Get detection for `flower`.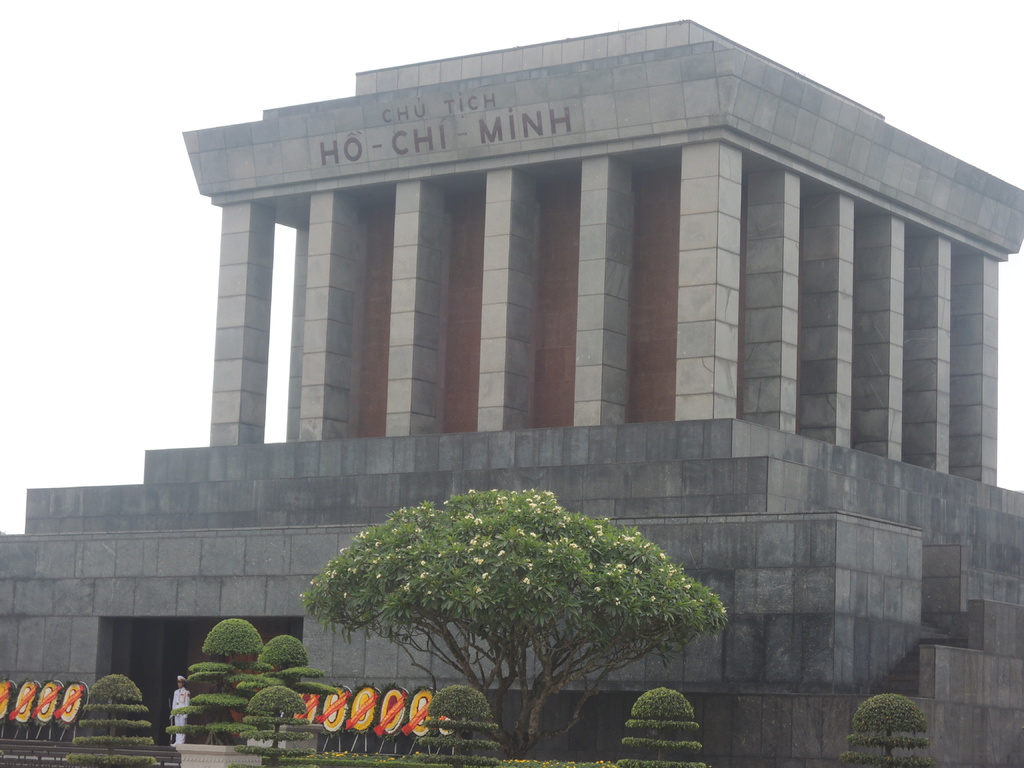
Detection: bbox=[612, 598, 621, 605].
